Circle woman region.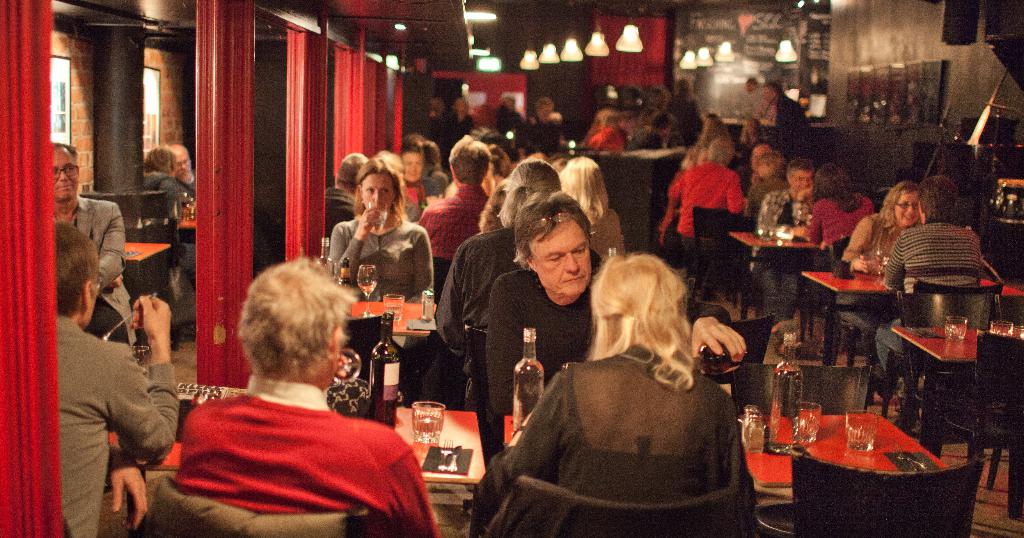
Region: rect(136, 140, 191, 210).
